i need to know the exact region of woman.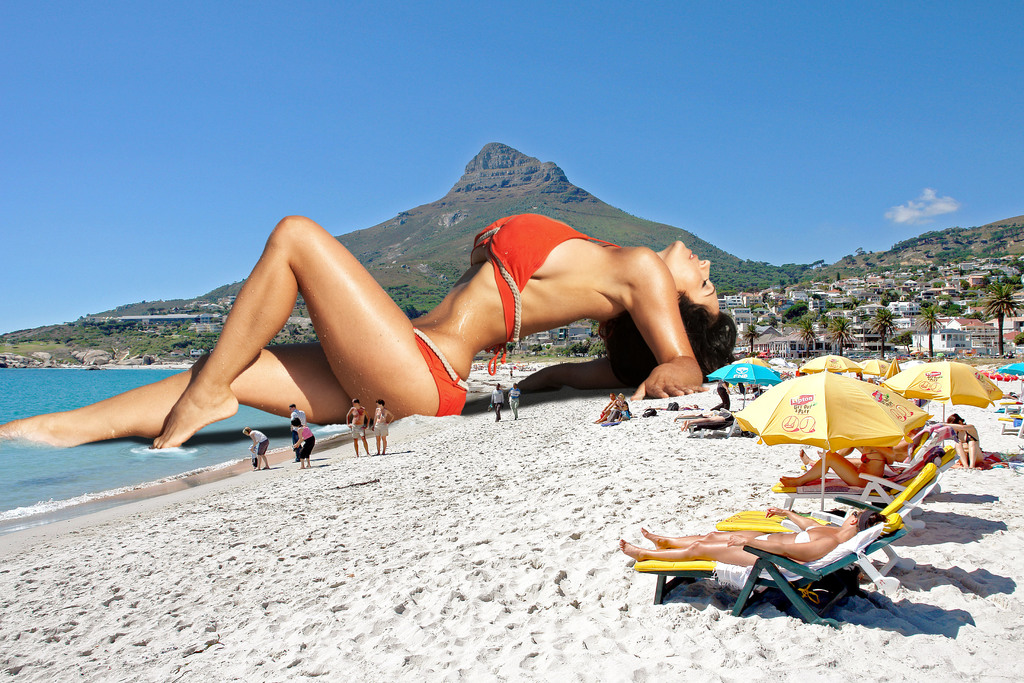
Region: (left=340, top=397, right=371, bottom=454).
